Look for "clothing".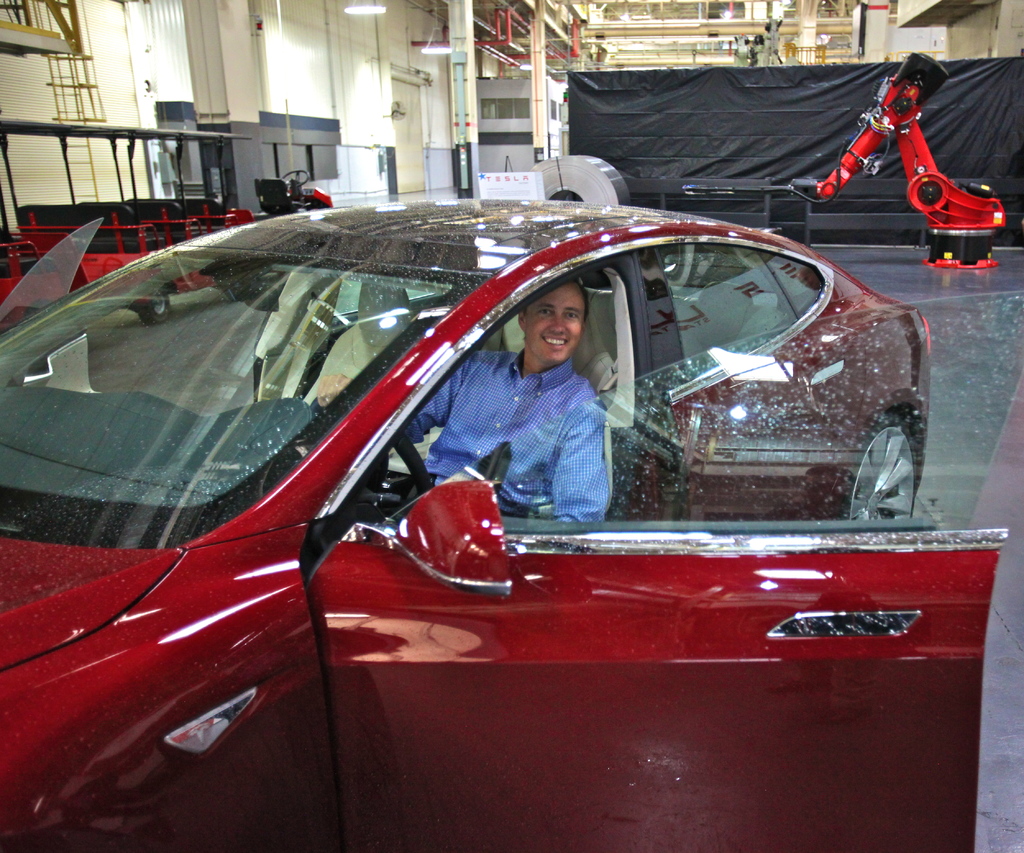
Found: (x1=399, y1=343, x2=611, y2=523).
